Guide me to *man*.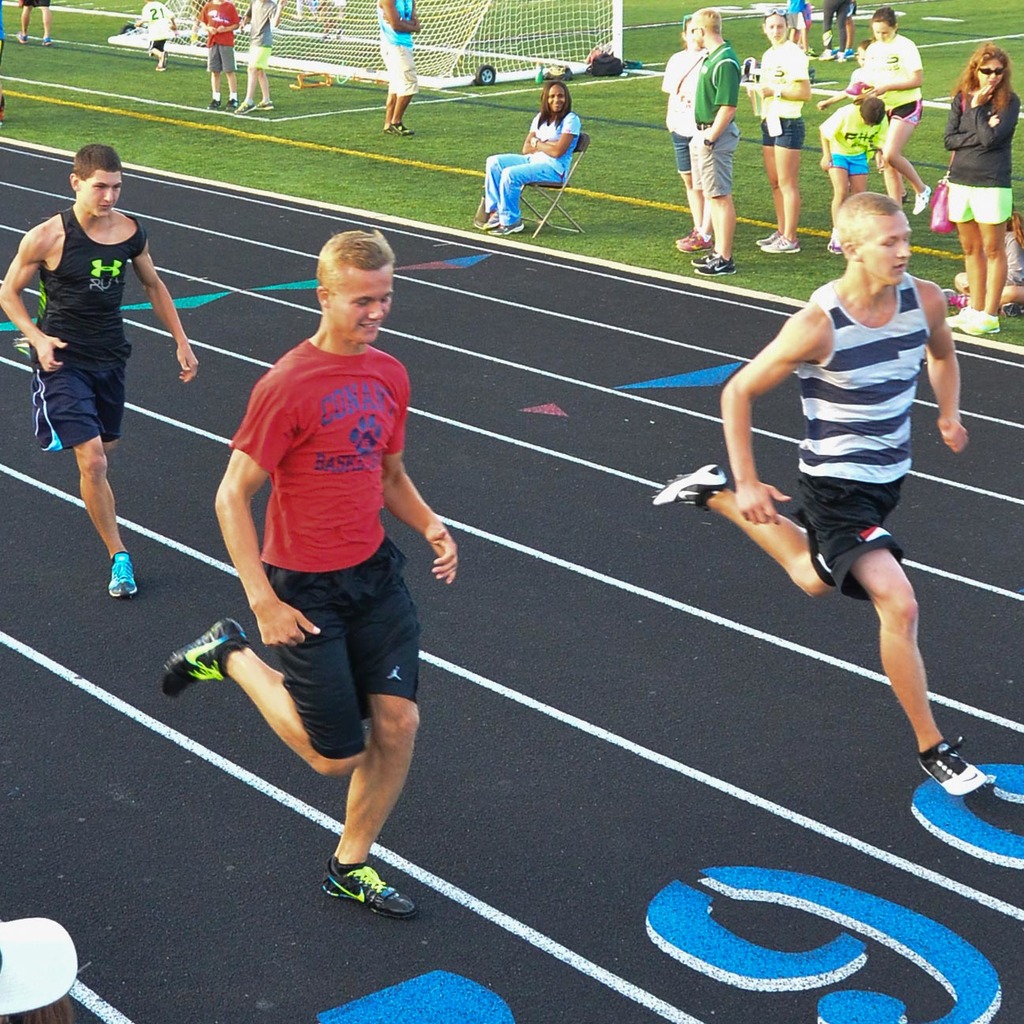
Guidance: Rect(204, 224, 463, 935).
